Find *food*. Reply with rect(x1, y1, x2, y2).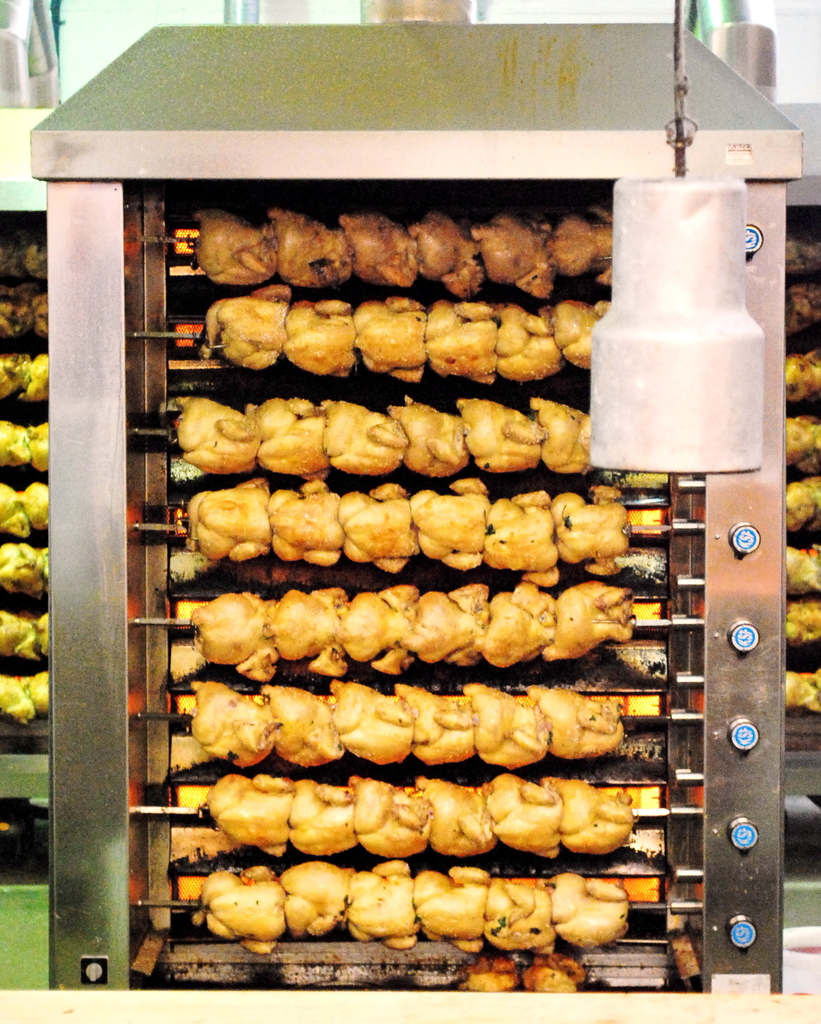
rect(0, 480, 26, 538).
